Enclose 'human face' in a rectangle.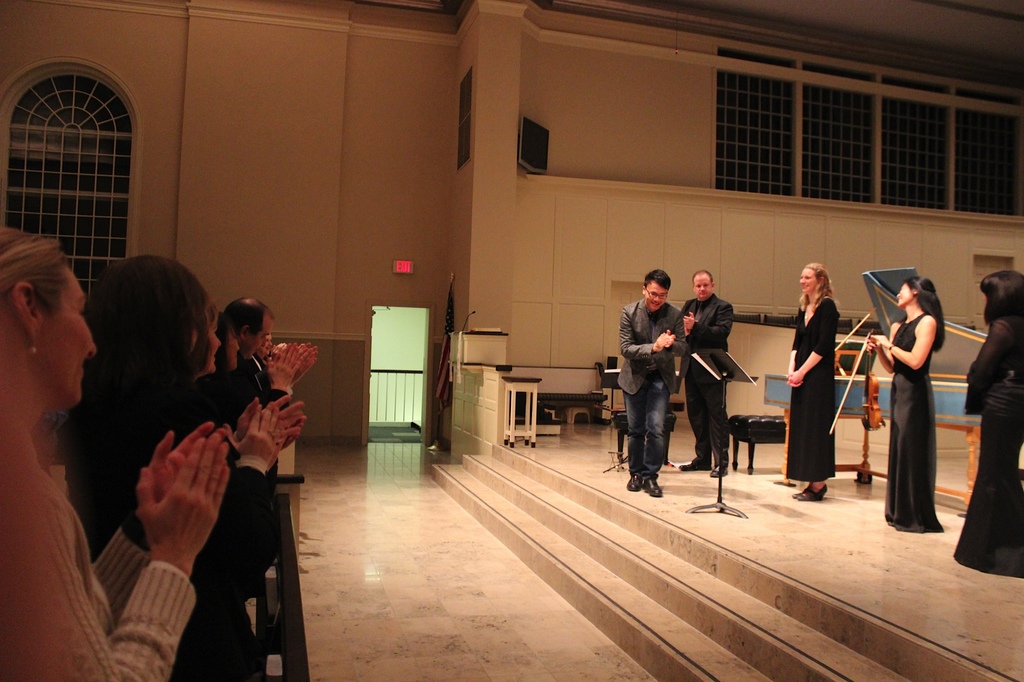
<region>897, 286, 911, 306</region>.
